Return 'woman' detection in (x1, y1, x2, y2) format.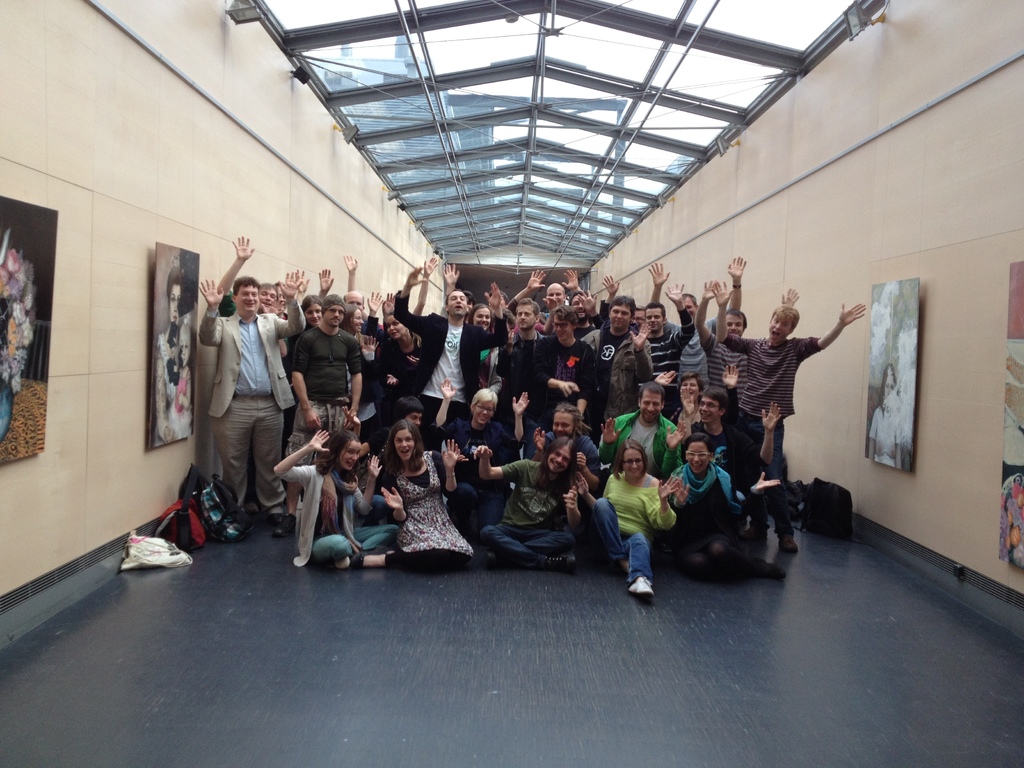
(579, 433, 676, 598).
